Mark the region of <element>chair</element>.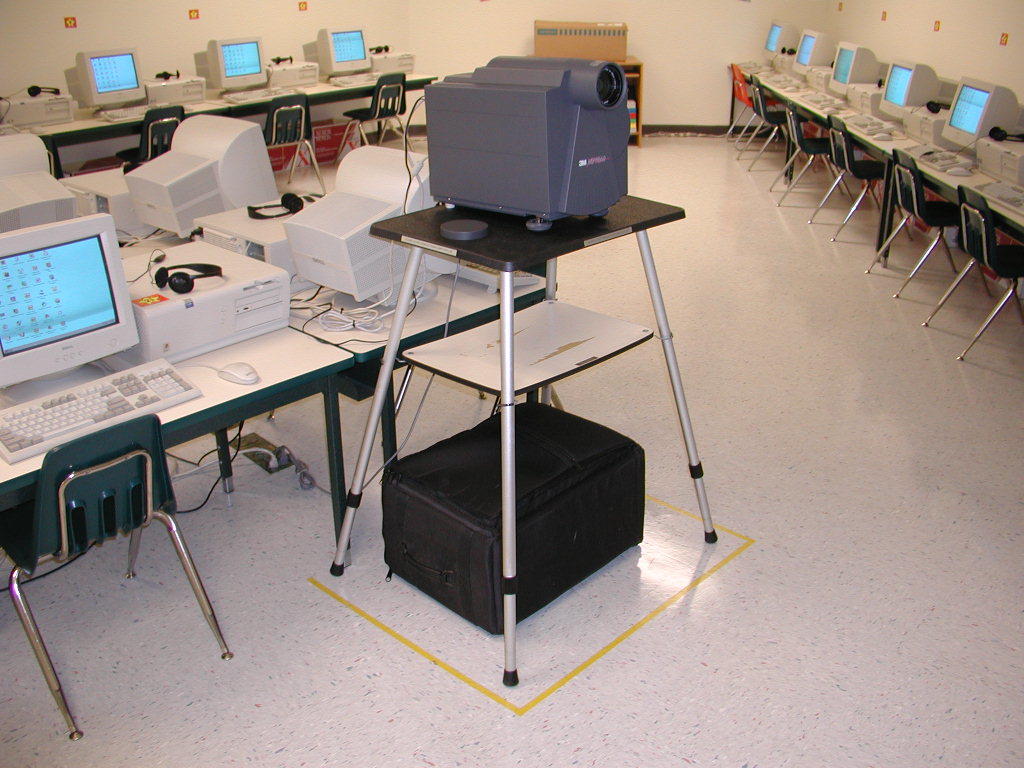
Region: detection(263, 94, 328, 191).
